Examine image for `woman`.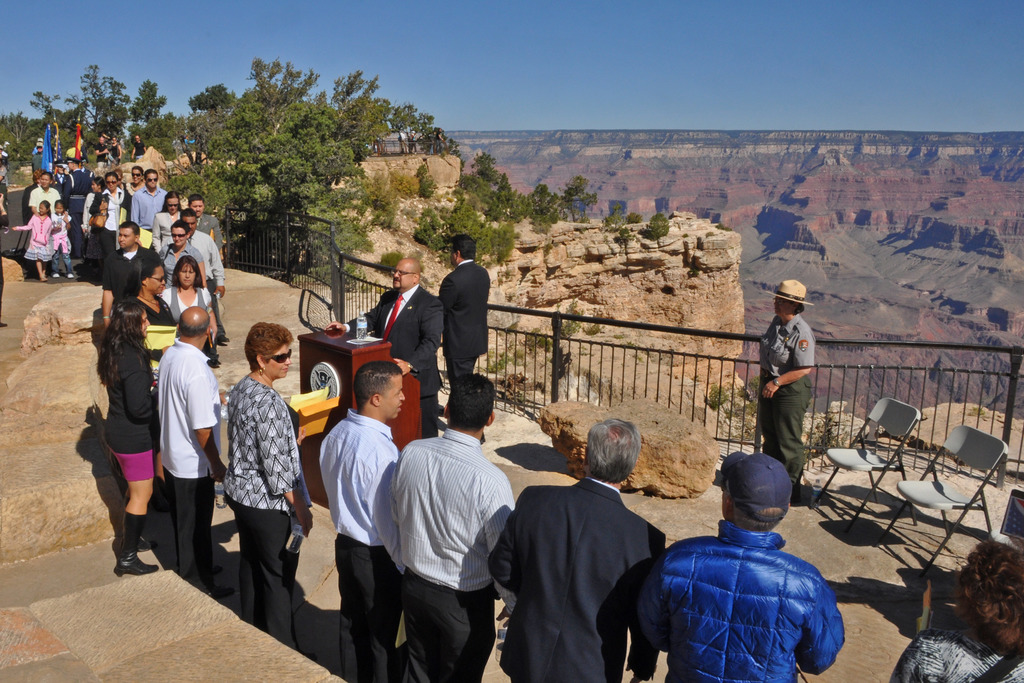
Examination result: 888,541,1023,682.
